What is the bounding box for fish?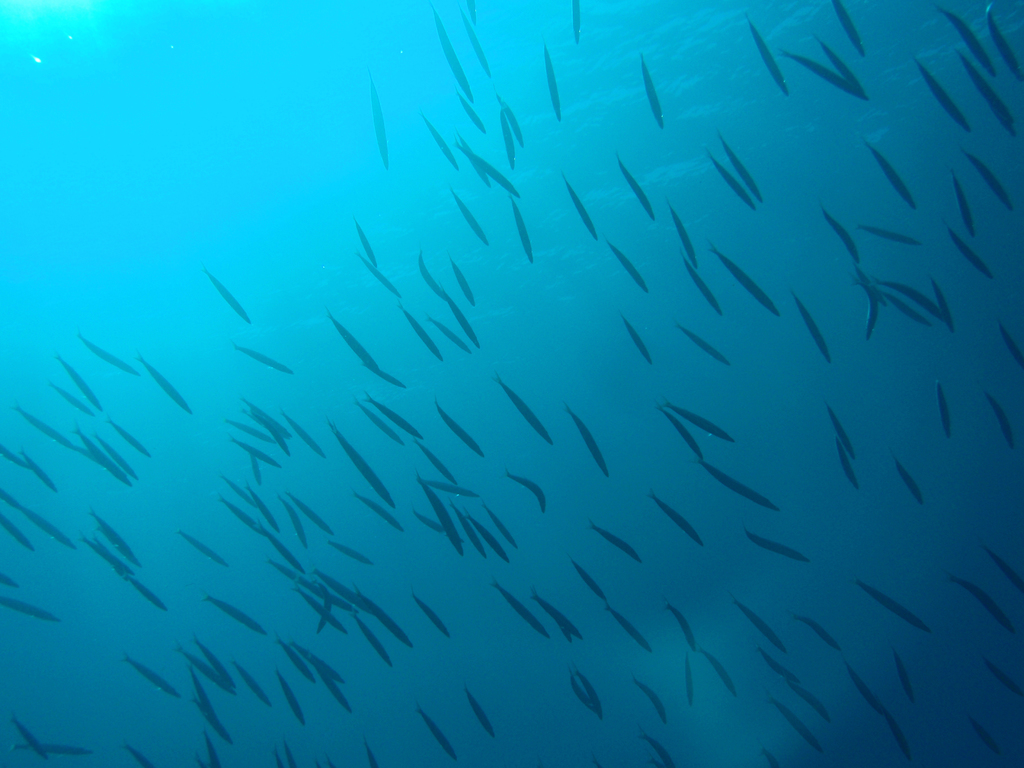
l=235, t=660, r=275, b=708.
